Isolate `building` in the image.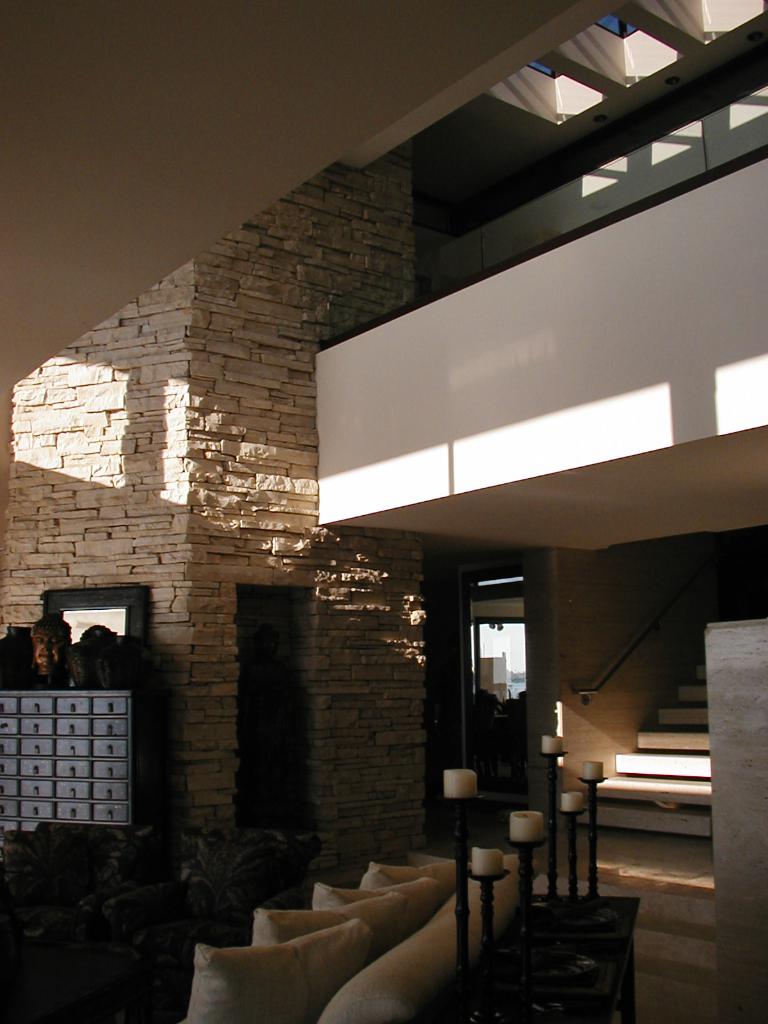
Isolated region: region(0, 0, 767, 1023).
